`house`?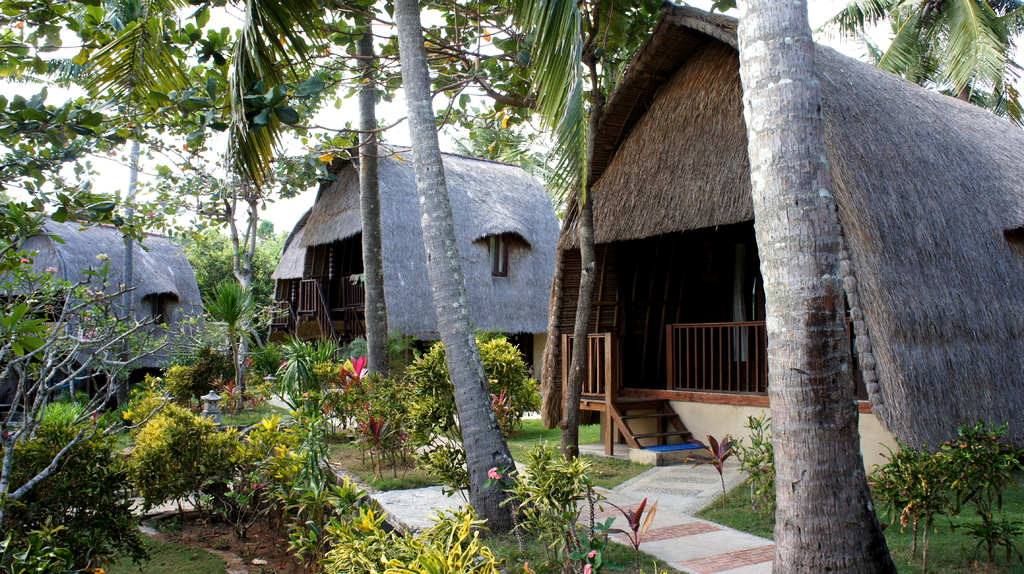
crop(0, 210, 215, 406)
